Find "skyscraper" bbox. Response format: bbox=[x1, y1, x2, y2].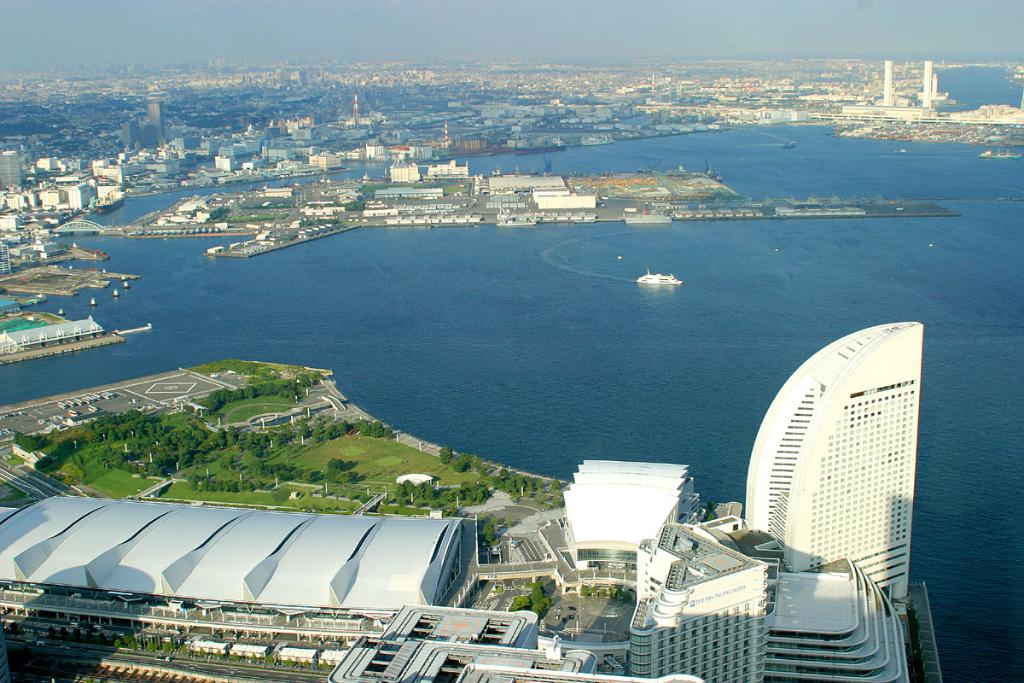
bbox=[741, 321, 920, 639].
